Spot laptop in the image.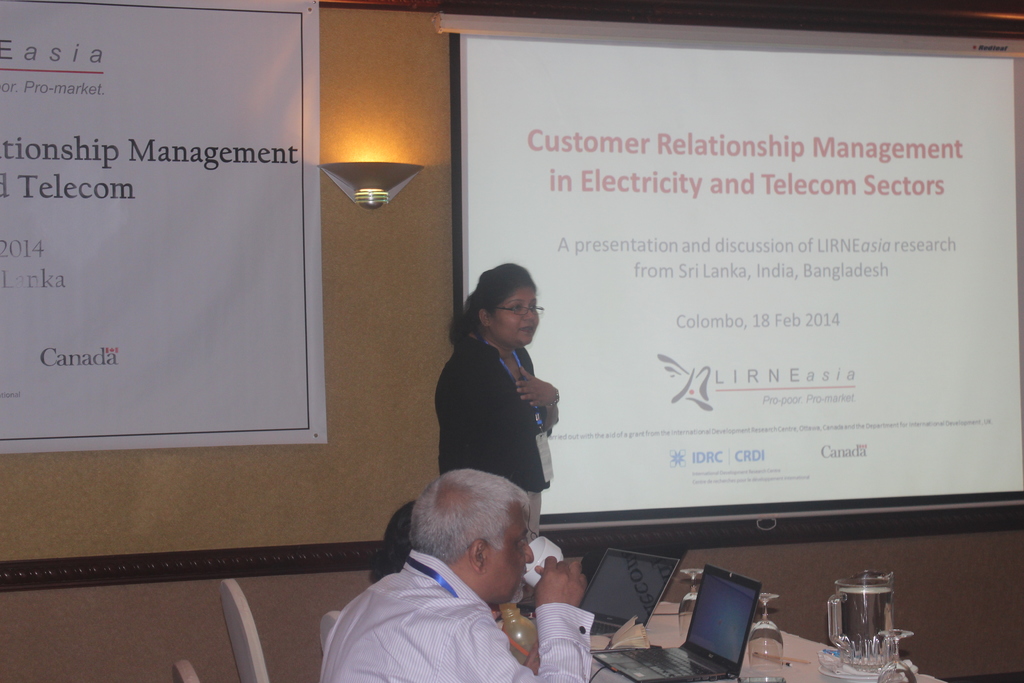
laptop found at {"left": 593, "top": 561, "right": 758, "bottom": 682}.
